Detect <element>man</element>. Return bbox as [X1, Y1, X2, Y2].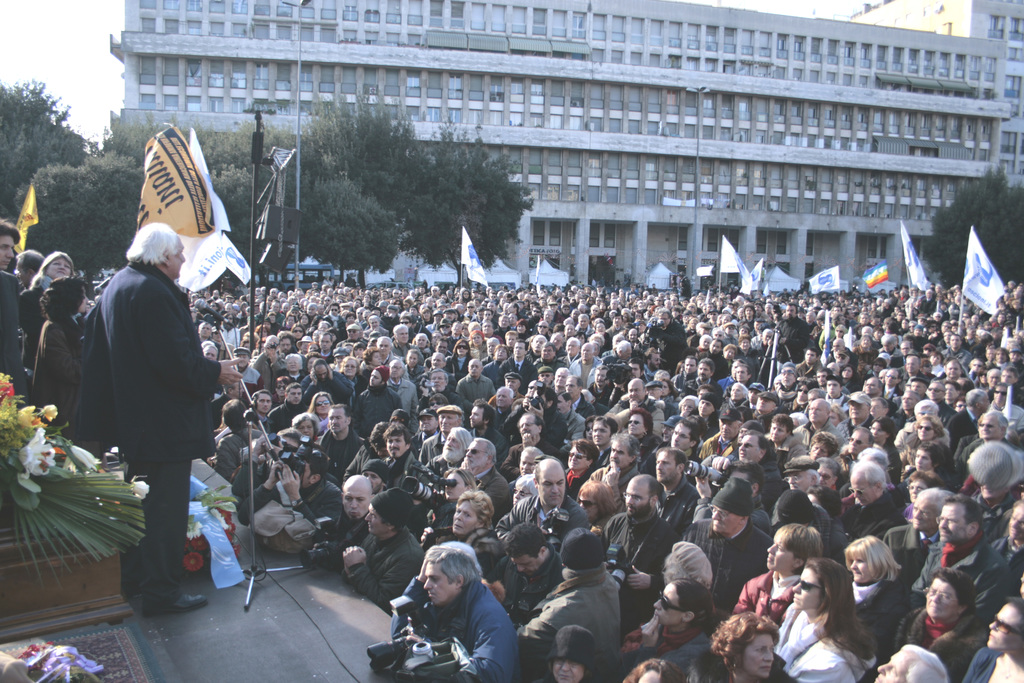
[58, 212, 242, 605].
